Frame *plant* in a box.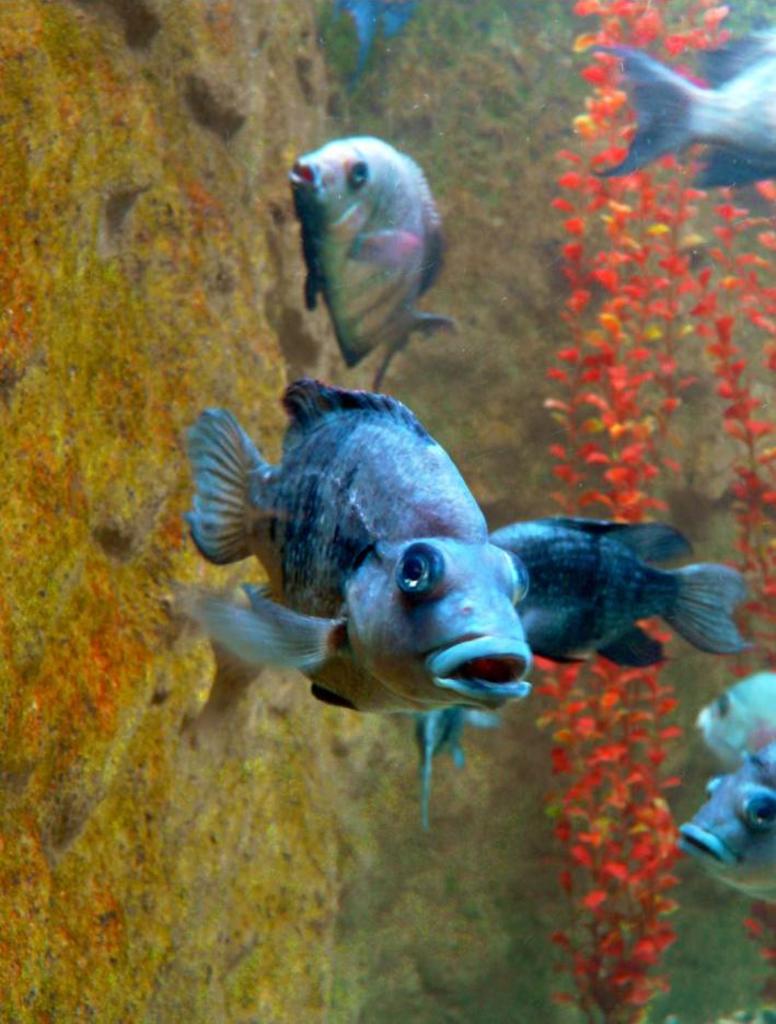
<region>659, 114, 775, 680</region>.
